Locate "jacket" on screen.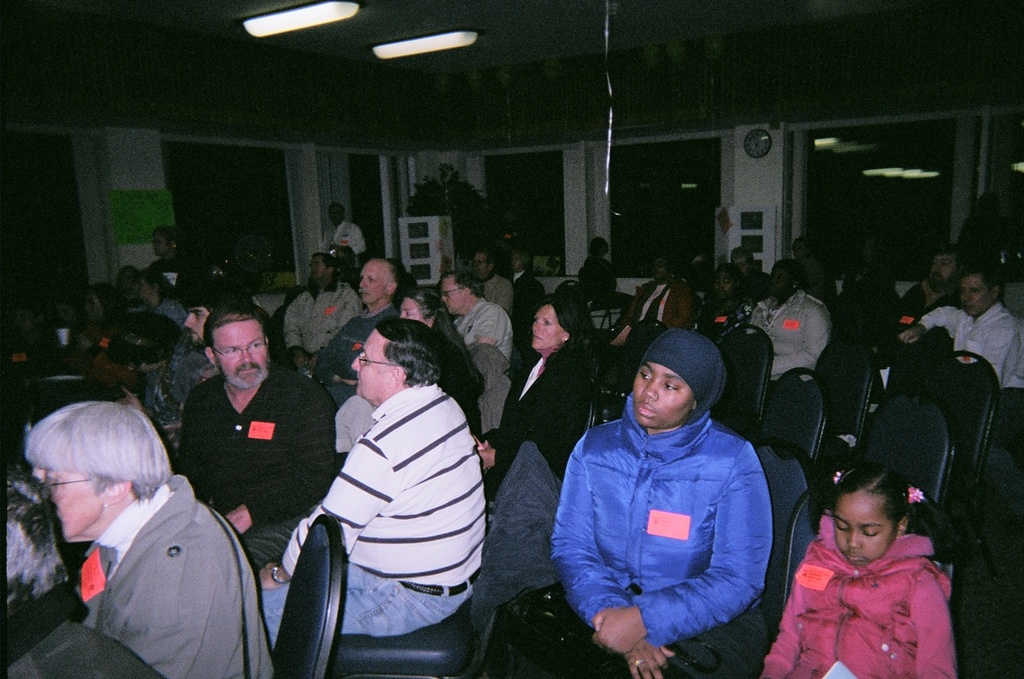
On screen at 95 470 285 678.
